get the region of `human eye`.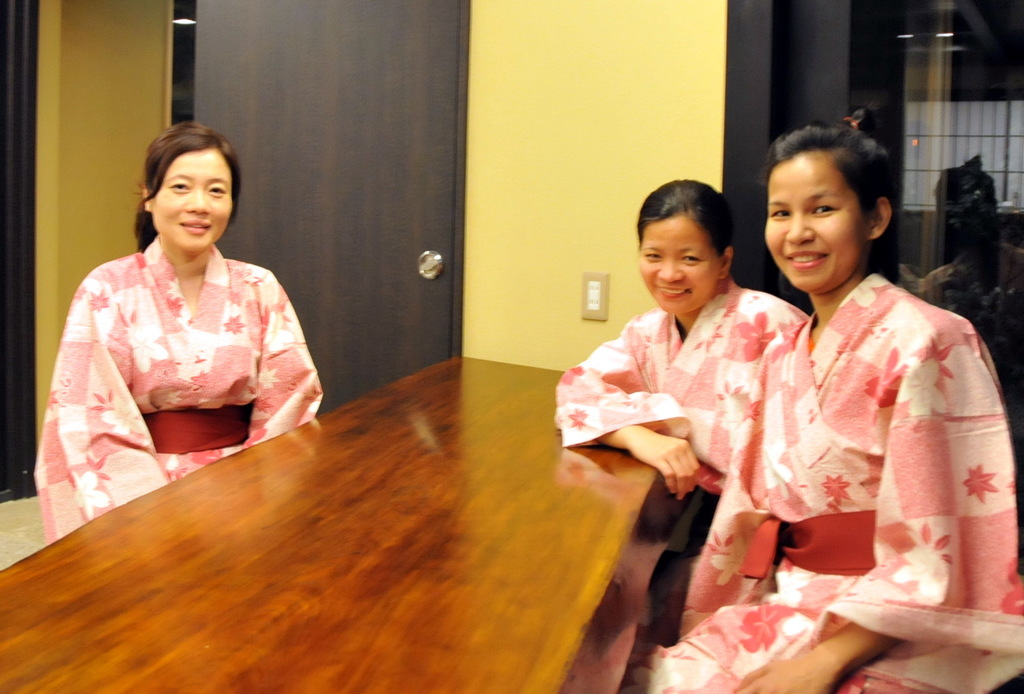
679 252 706 262.
